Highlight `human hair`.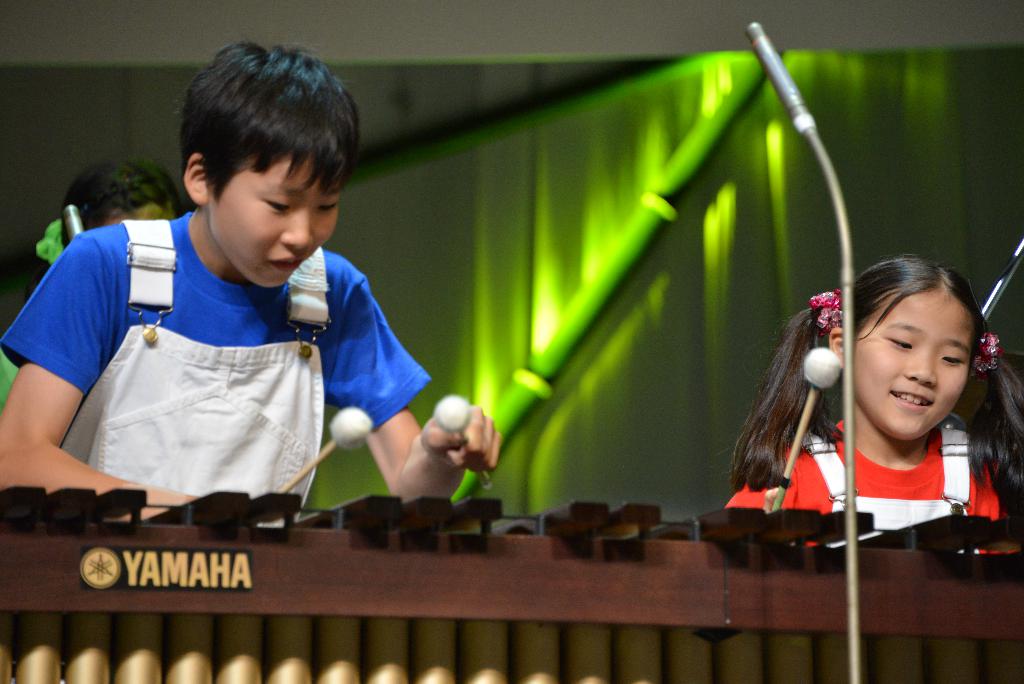
Highlighted region: x1=159, y1=36, x2=331, y2=242.
